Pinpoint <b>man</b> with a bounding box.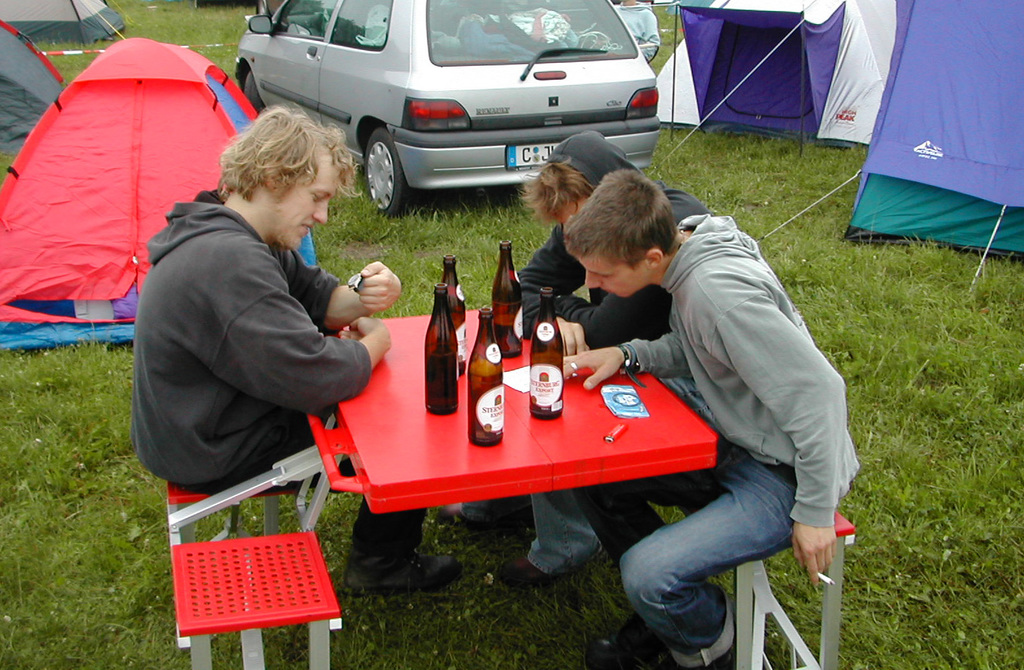
{"left": 442, "top": 132, "right": 709, "bottom": 588}.
